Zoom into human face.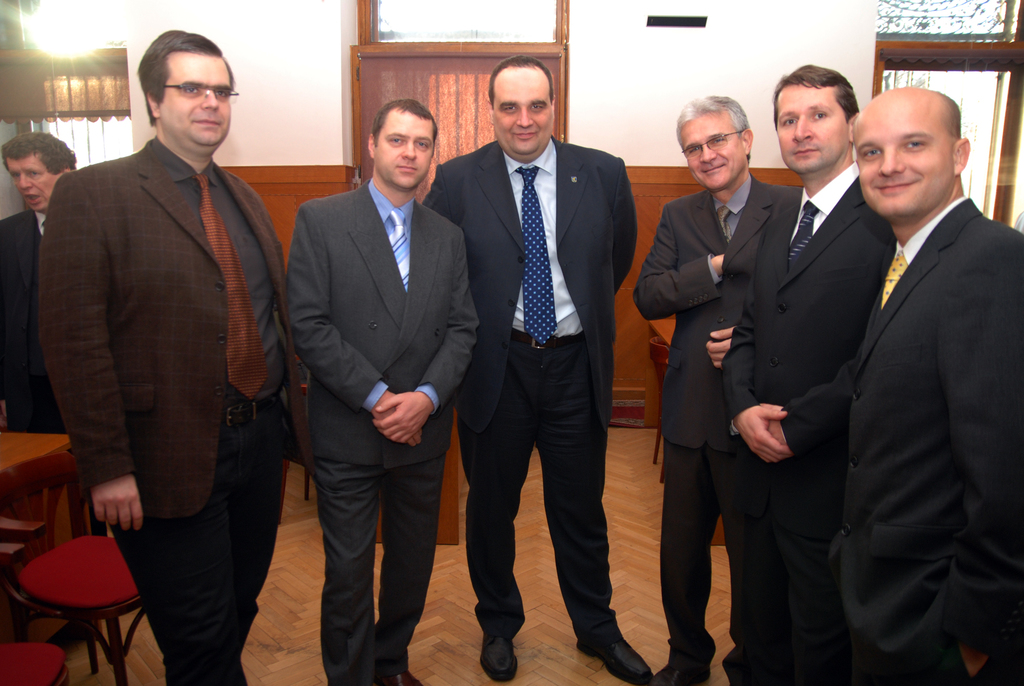
Zoom target: 854 106 951 213.
